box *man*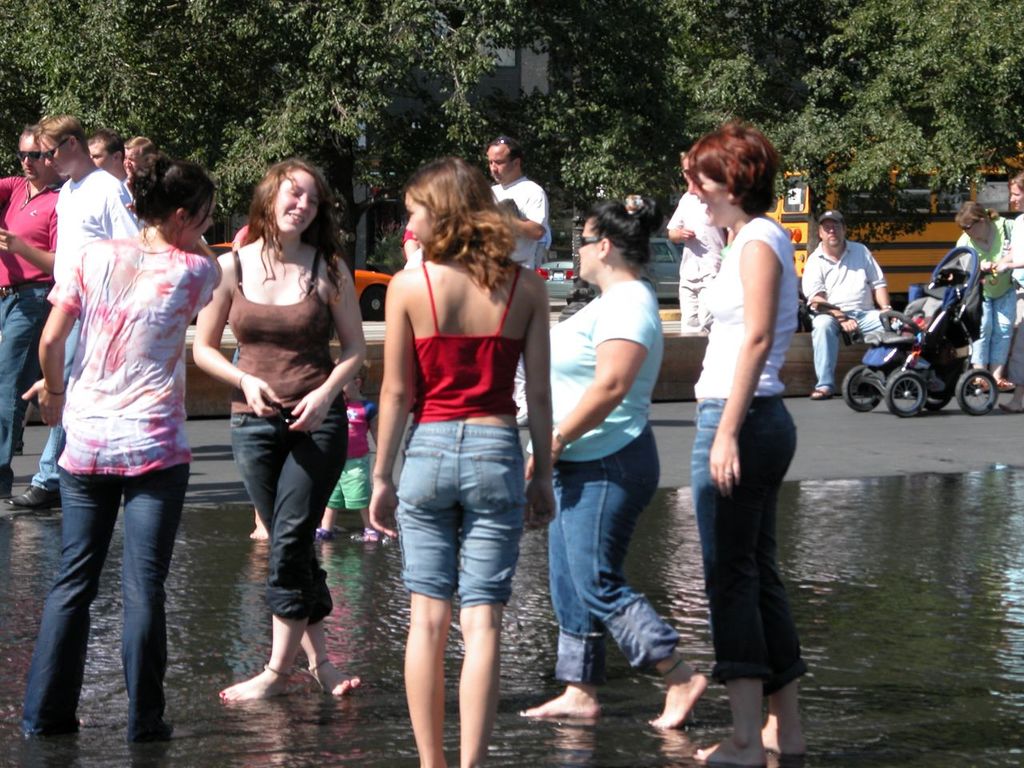
locate(475, 133, 553, 423)
